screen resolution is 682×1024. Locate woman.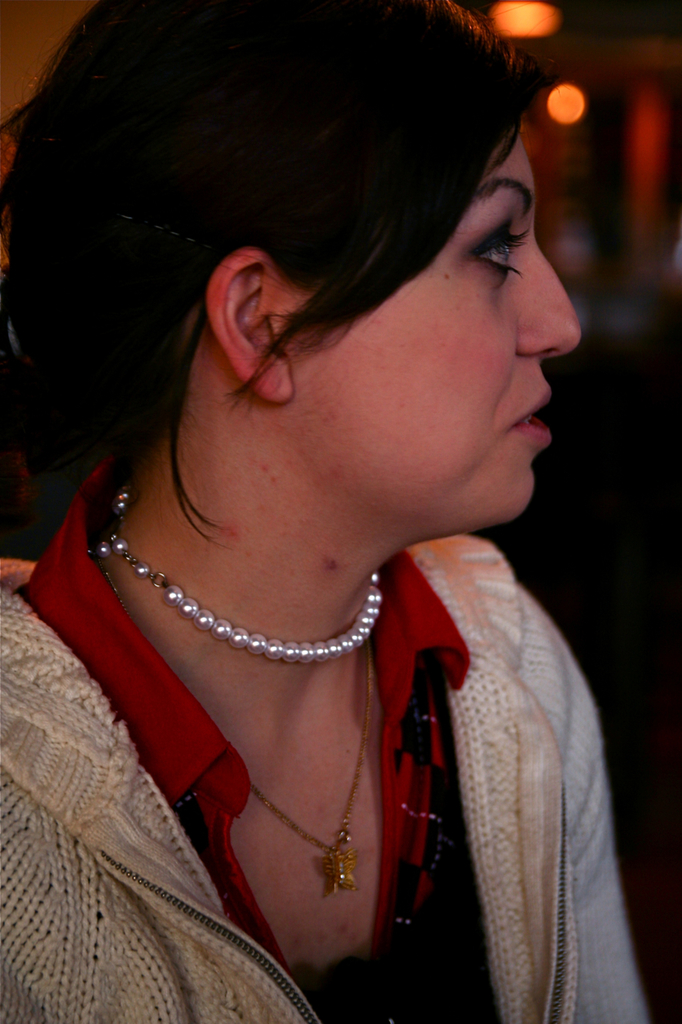
[left=0, top=0, right=640, bottom=1005].
